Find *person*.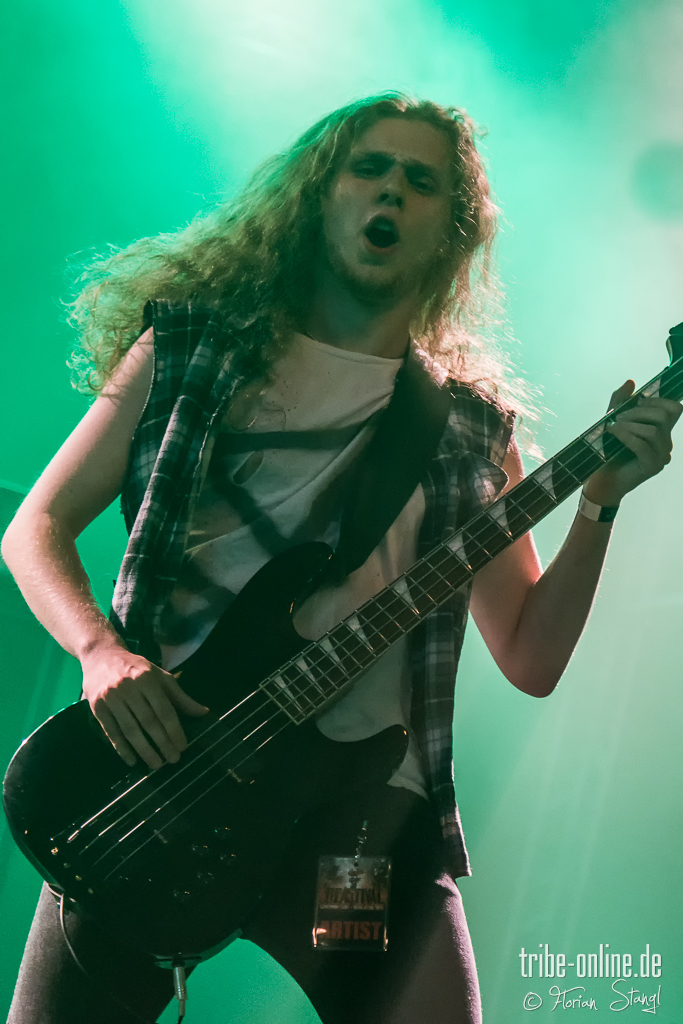
box=[44, 63, 626, 989].
